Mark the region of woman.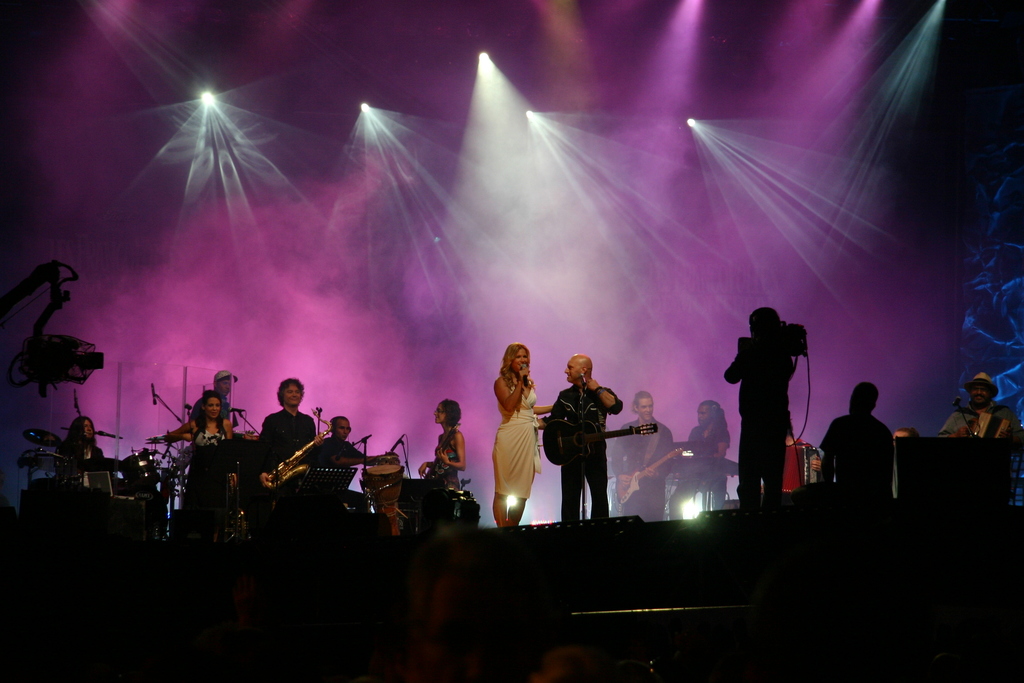
Region: bbox=(486, 343, 547, 529).
